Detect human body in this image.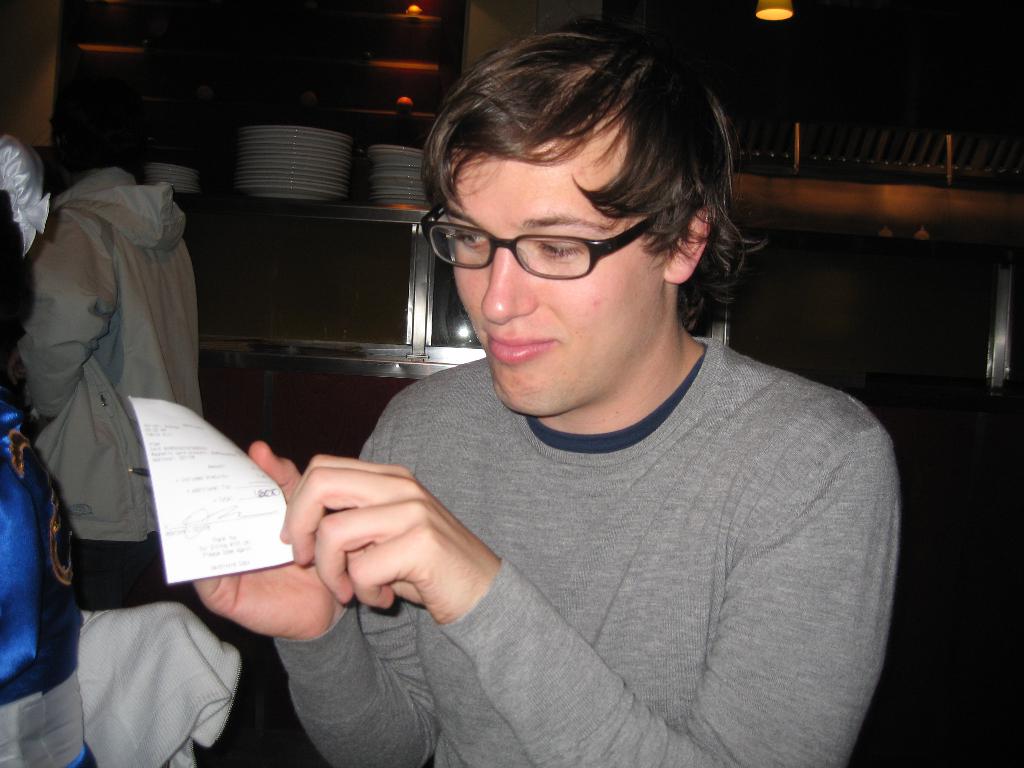
Detection: crop(190, 324, 906, 767).
